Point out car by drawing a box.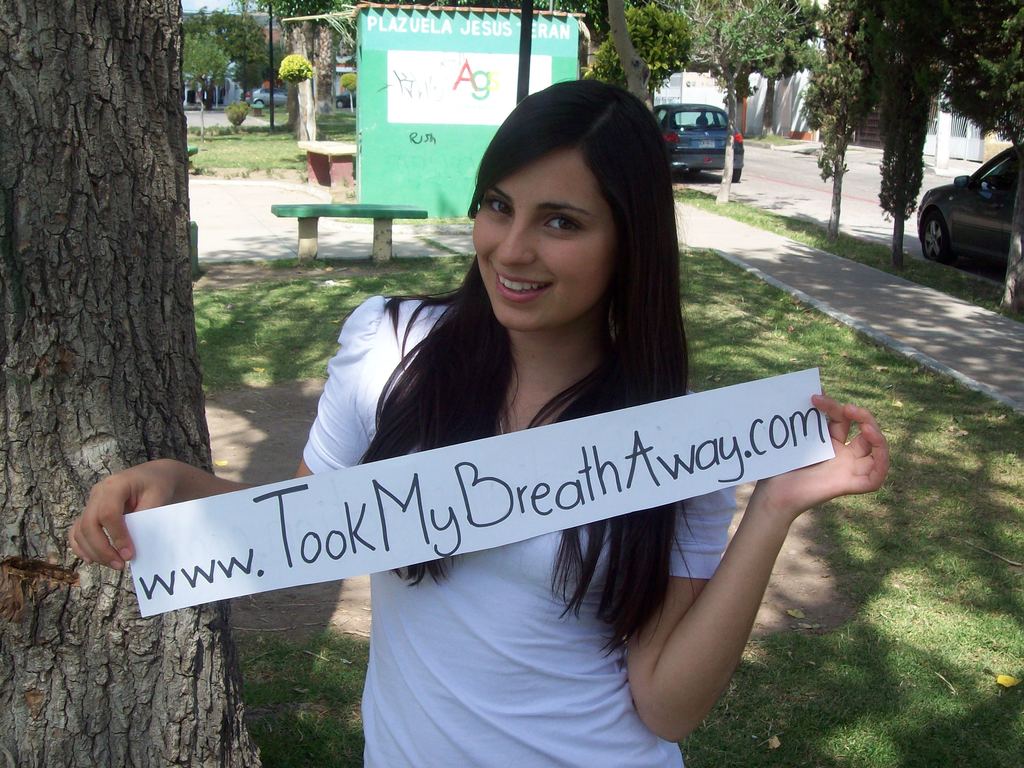
pyautogui.locateOnScreen(650, 104, 744, 184).
